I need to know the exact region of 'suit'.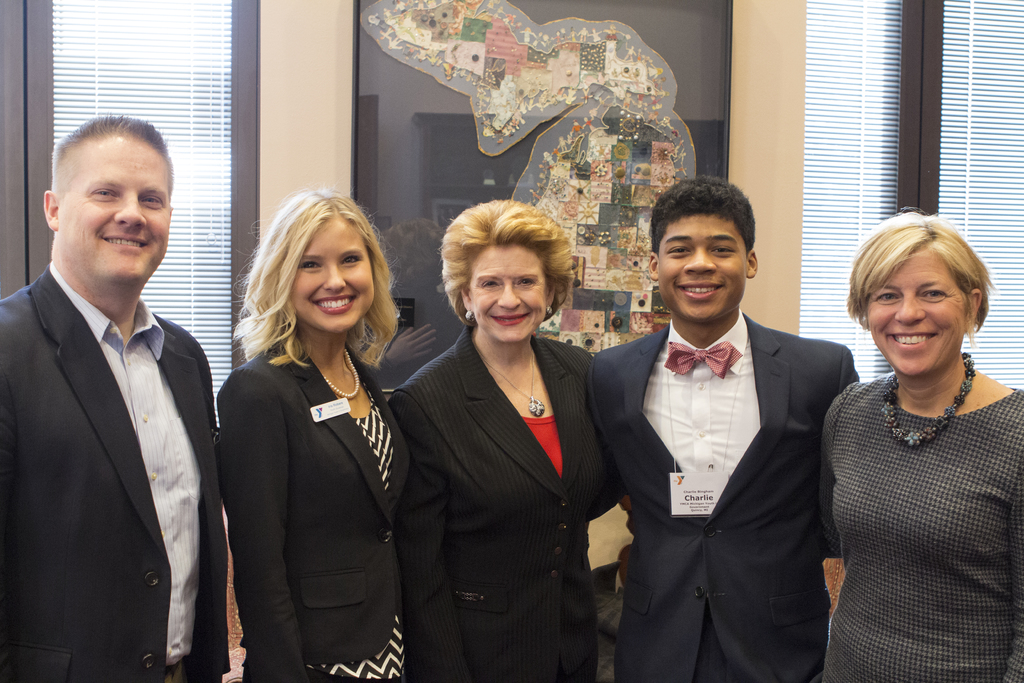
Region: x1=19, y1=137, x2=226, y2=682.
